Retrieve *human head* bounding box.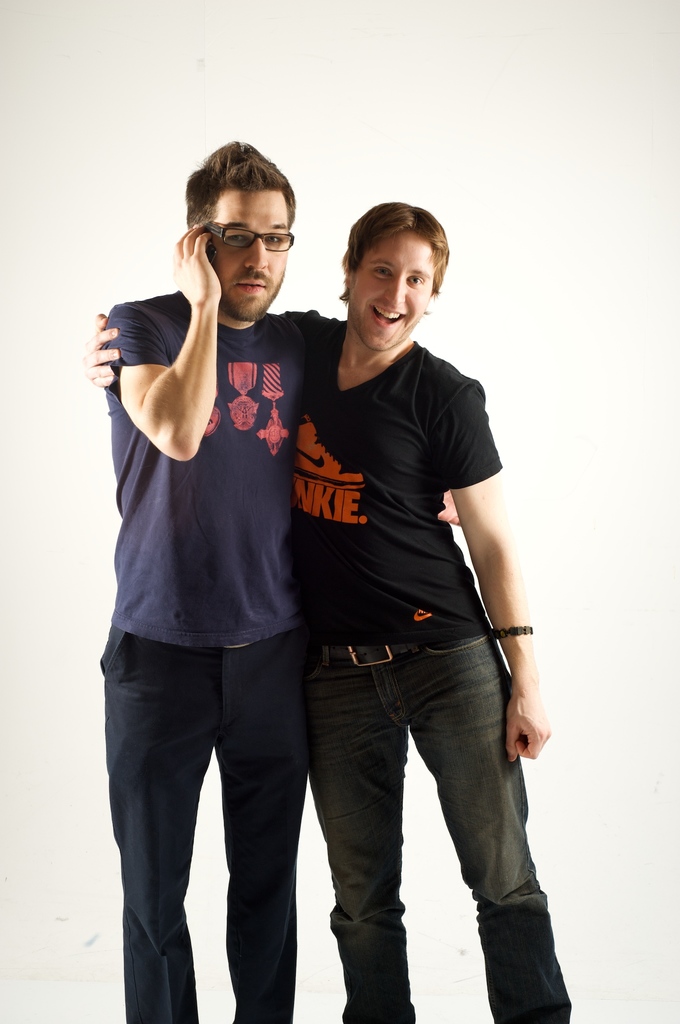
Bounding box: <bbox>180, 147, 301, 321</bbox>.
